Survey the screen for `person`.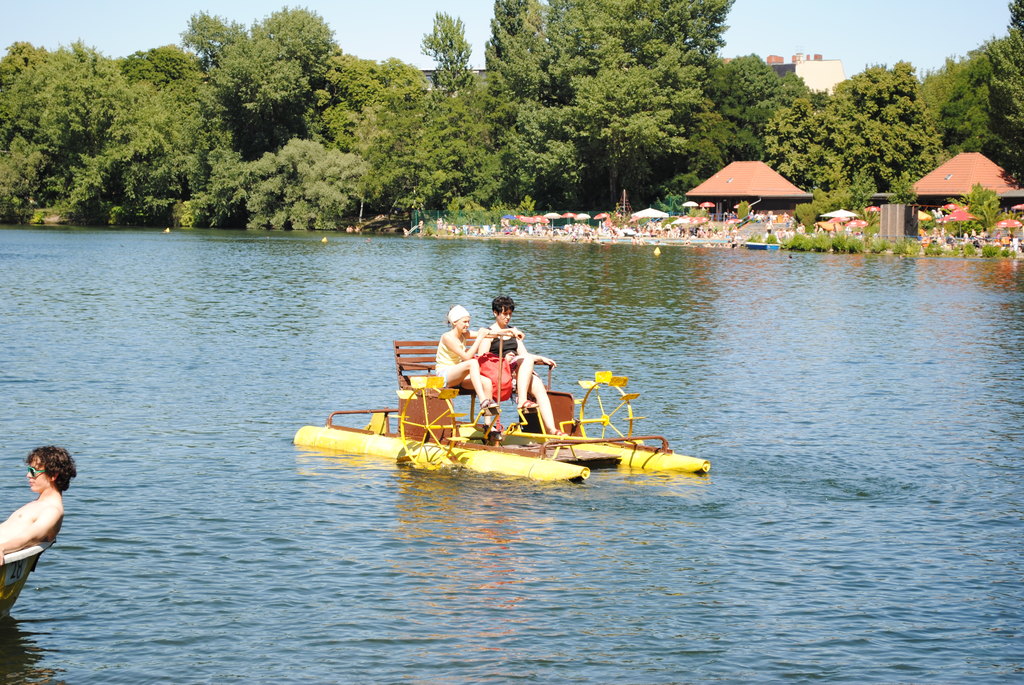
Survey found: 465/285/566/438.
